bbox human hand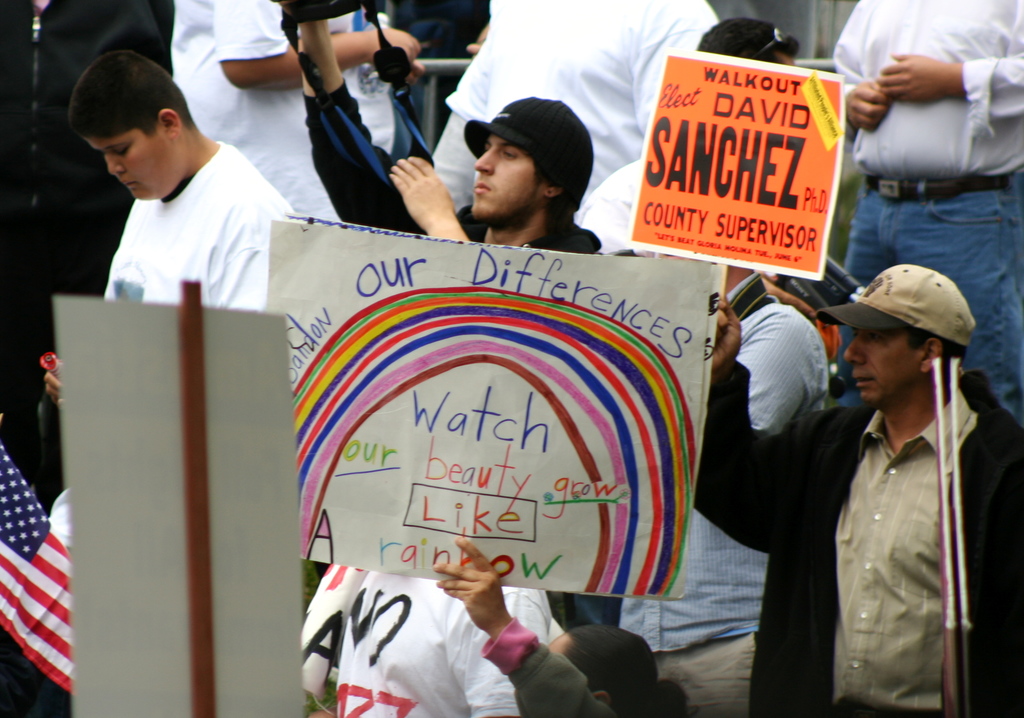
(429, 535, 510, 636)
